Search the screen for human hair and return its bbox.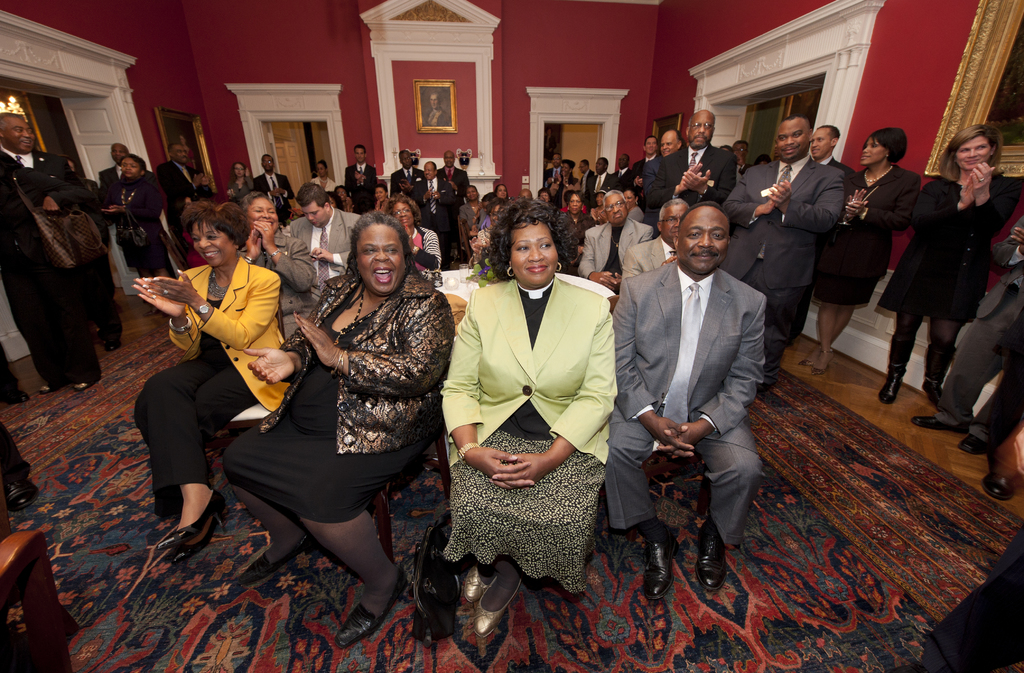
Found: 776 114 814 151.
